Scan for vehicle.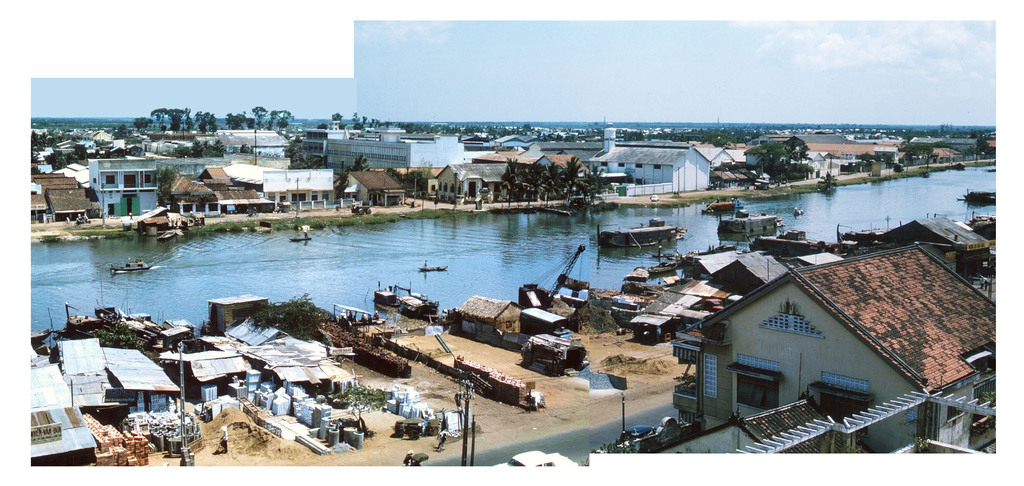
Scan result: 521, 248, 585, 311.
